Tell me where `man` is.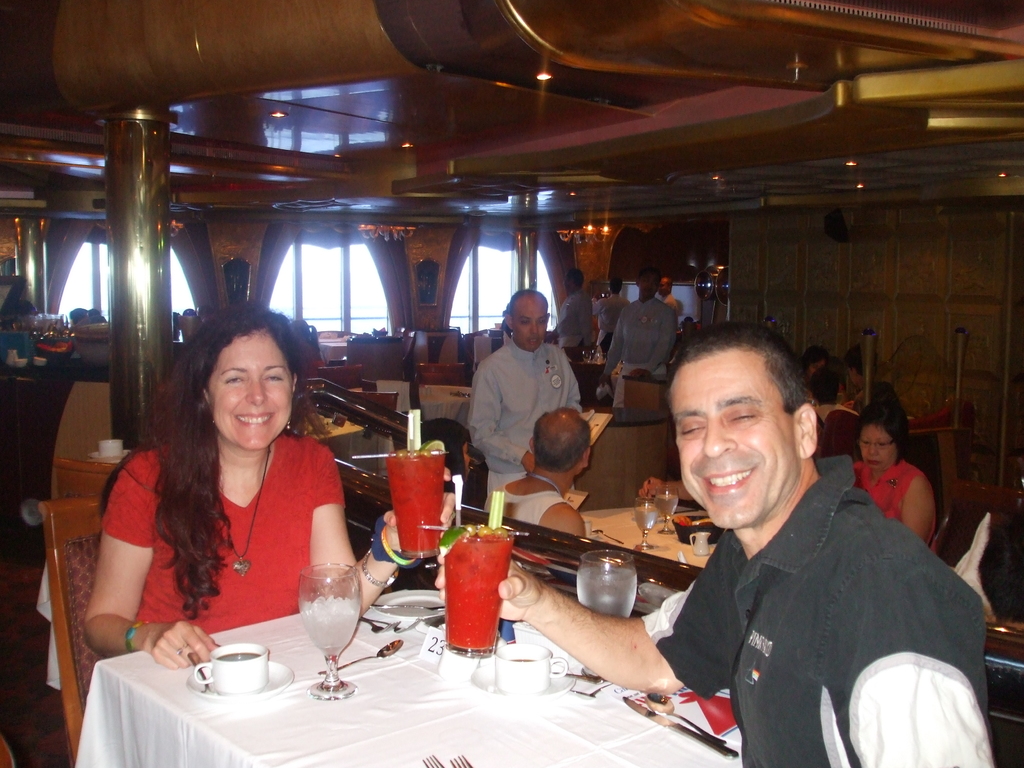
`man` is at locate(661, 273, 676, 312).
